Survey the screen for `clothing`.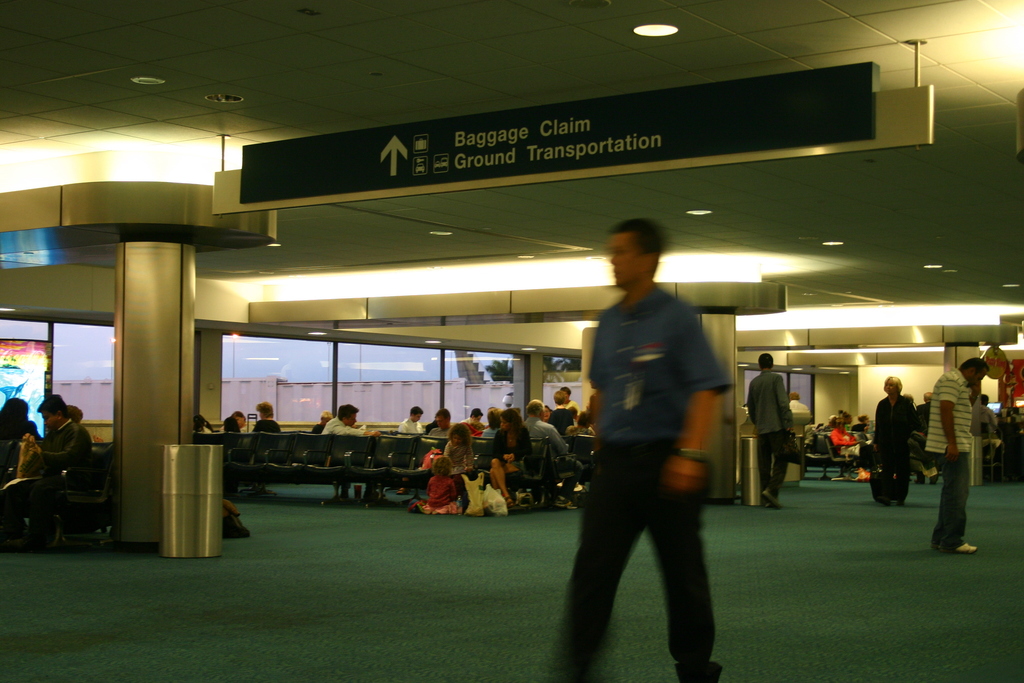
Survey found: (left=1, top=423, right=101, bottom=543).
